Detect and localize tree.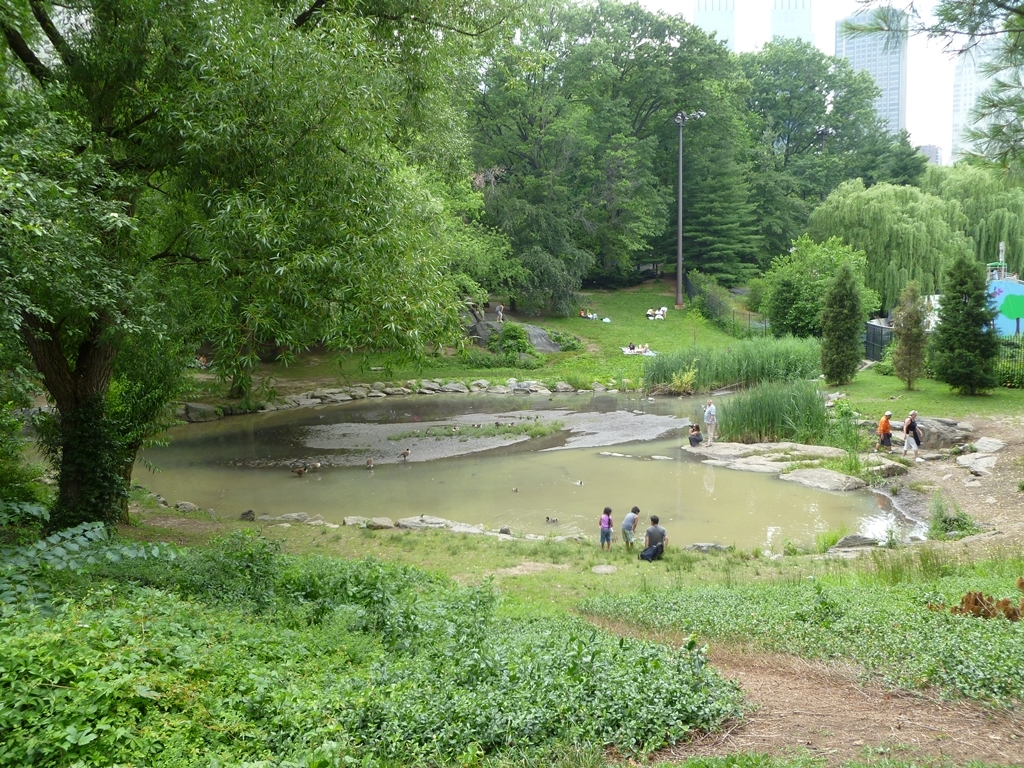
Localized at region(819, 261, 872, 389).
